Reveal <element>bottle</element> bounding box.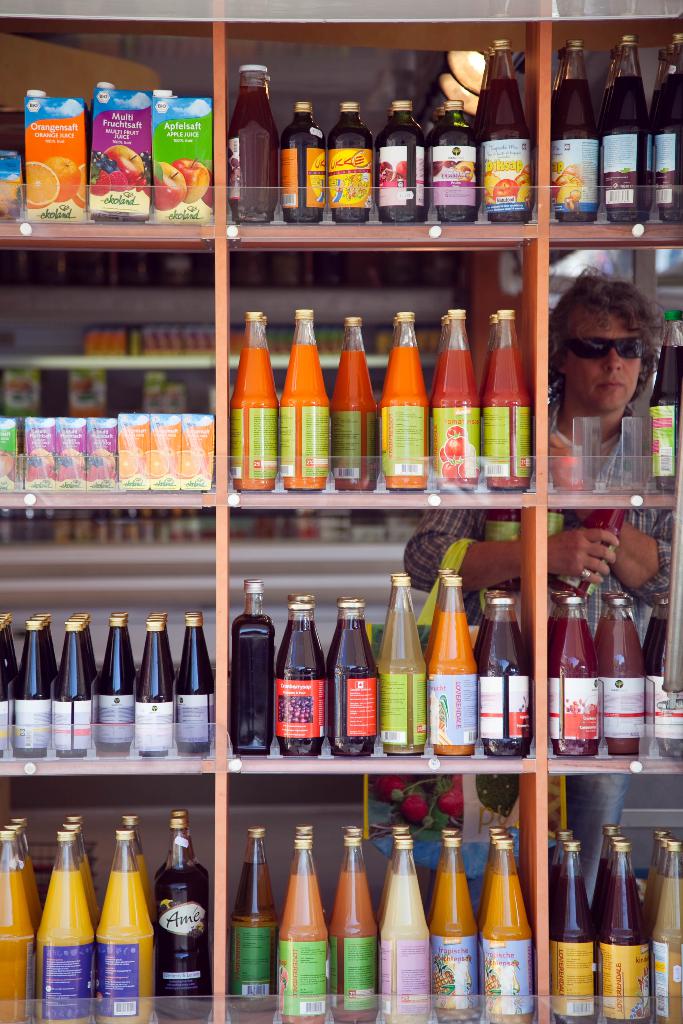
Revealed: l=137, t=820, r=211, b=998.
